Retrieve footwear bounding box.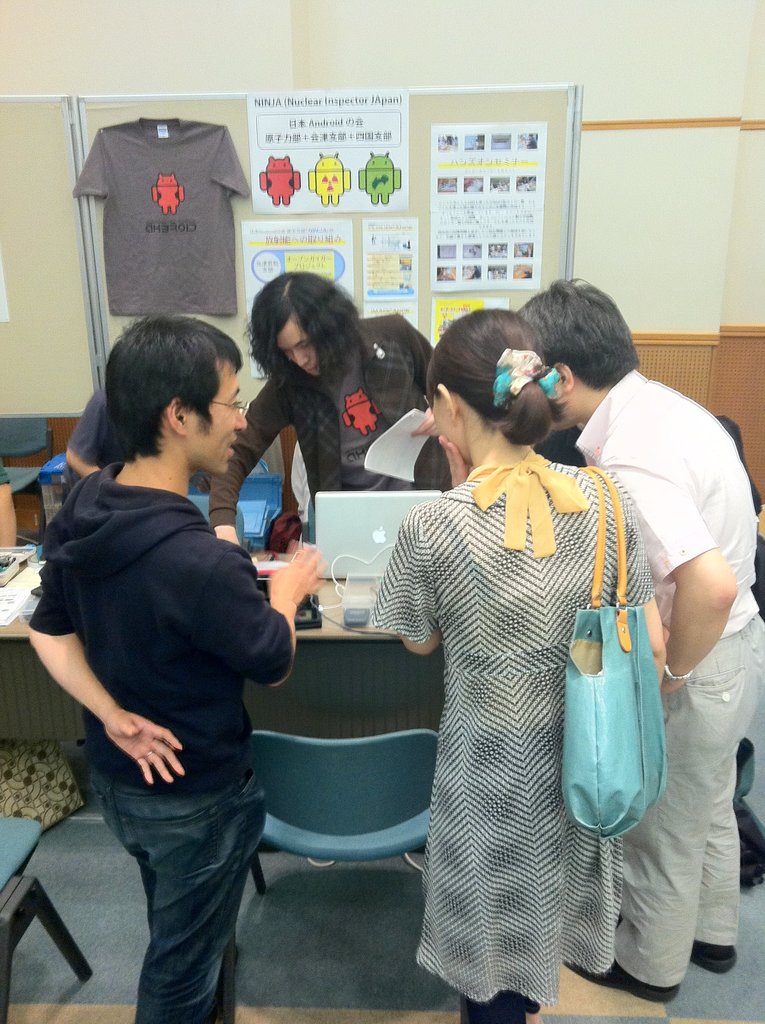
Bounding box: [left=686, top=924, right=742, bottom=979].
